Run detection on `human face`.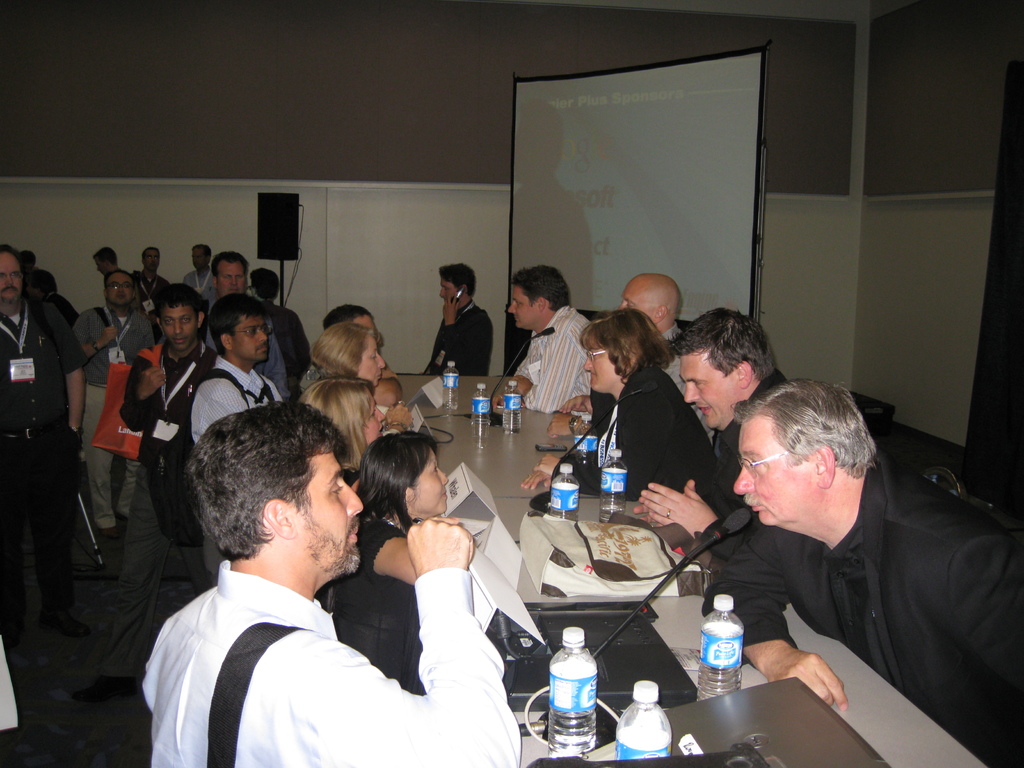
Result: bbox=[165, 304, 198, 352].
